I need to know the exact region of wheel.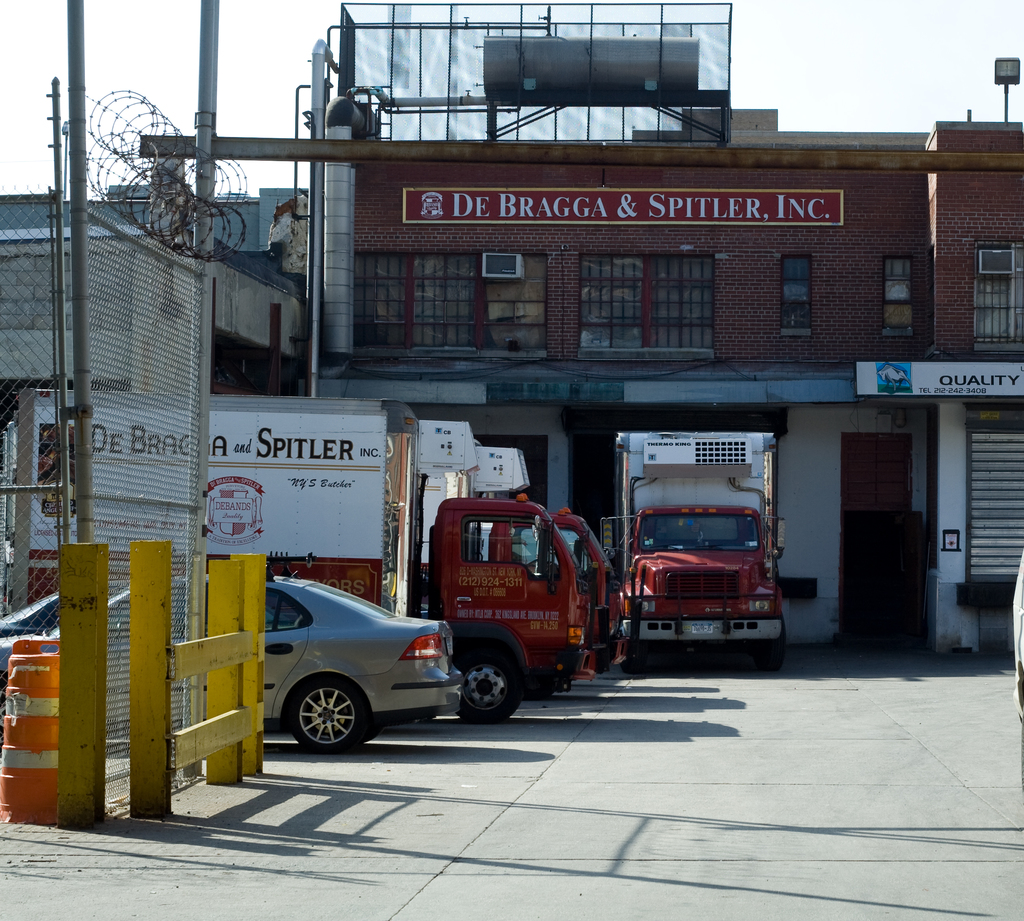
Region: select_region(628, 623, 653, 676).
